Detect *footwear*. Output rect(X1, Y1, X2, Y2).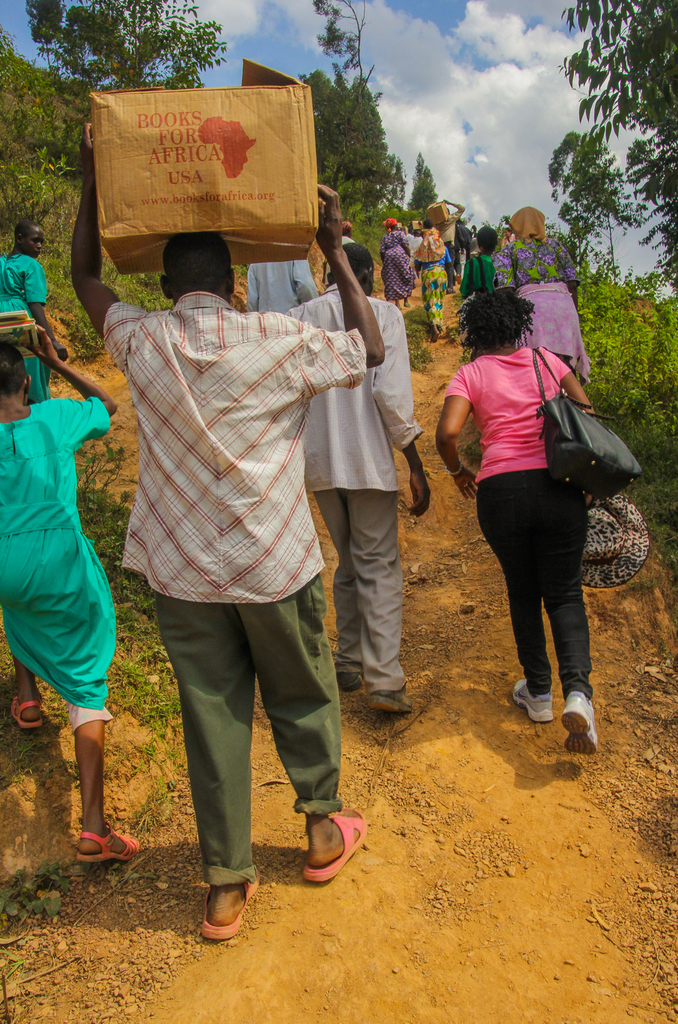
rect(303, 812, 362, 888).
